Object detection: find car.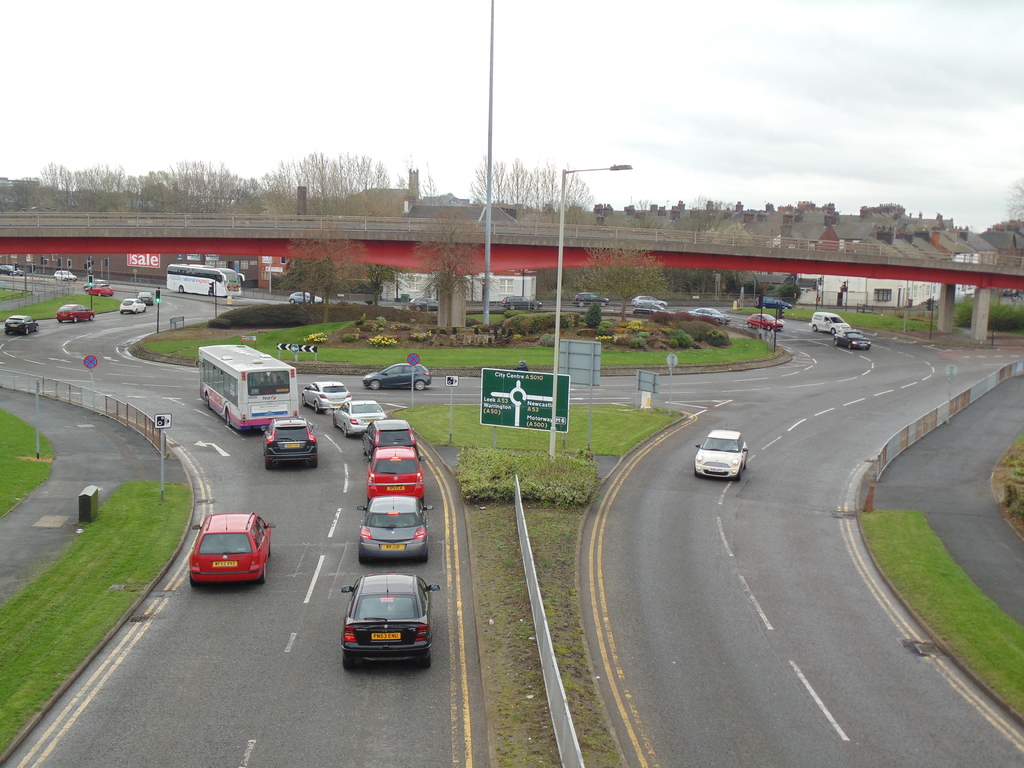
bbox=[128, 300, 147, 311].
